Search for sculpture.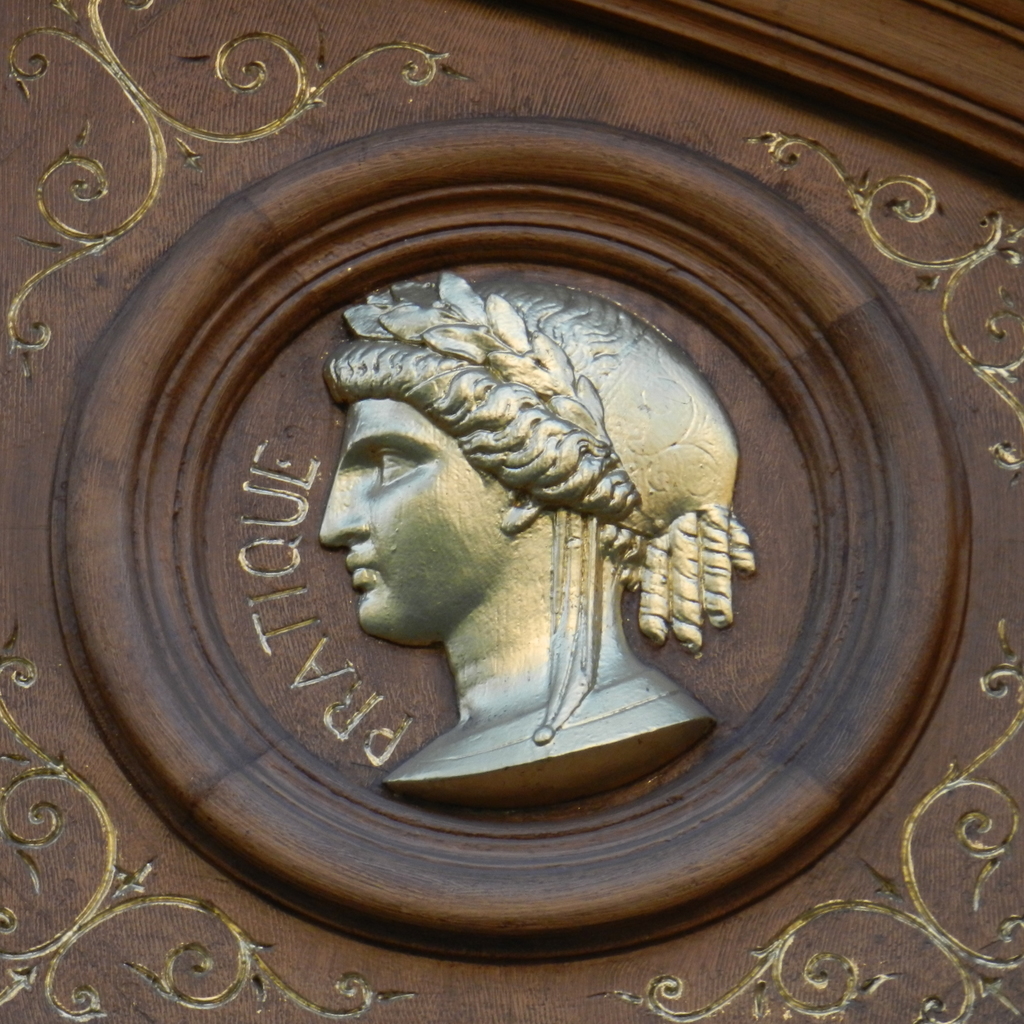
Found at 244 309 701 796.
